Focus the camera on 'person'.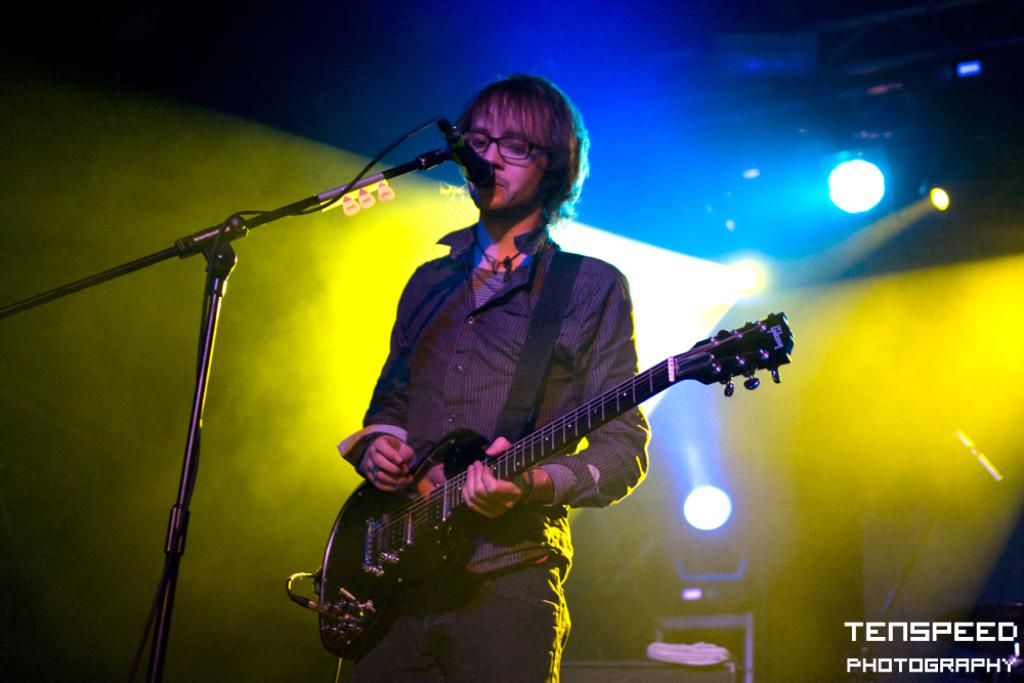
Focus region: (left=332, top=68, right=651, bottom=682).
